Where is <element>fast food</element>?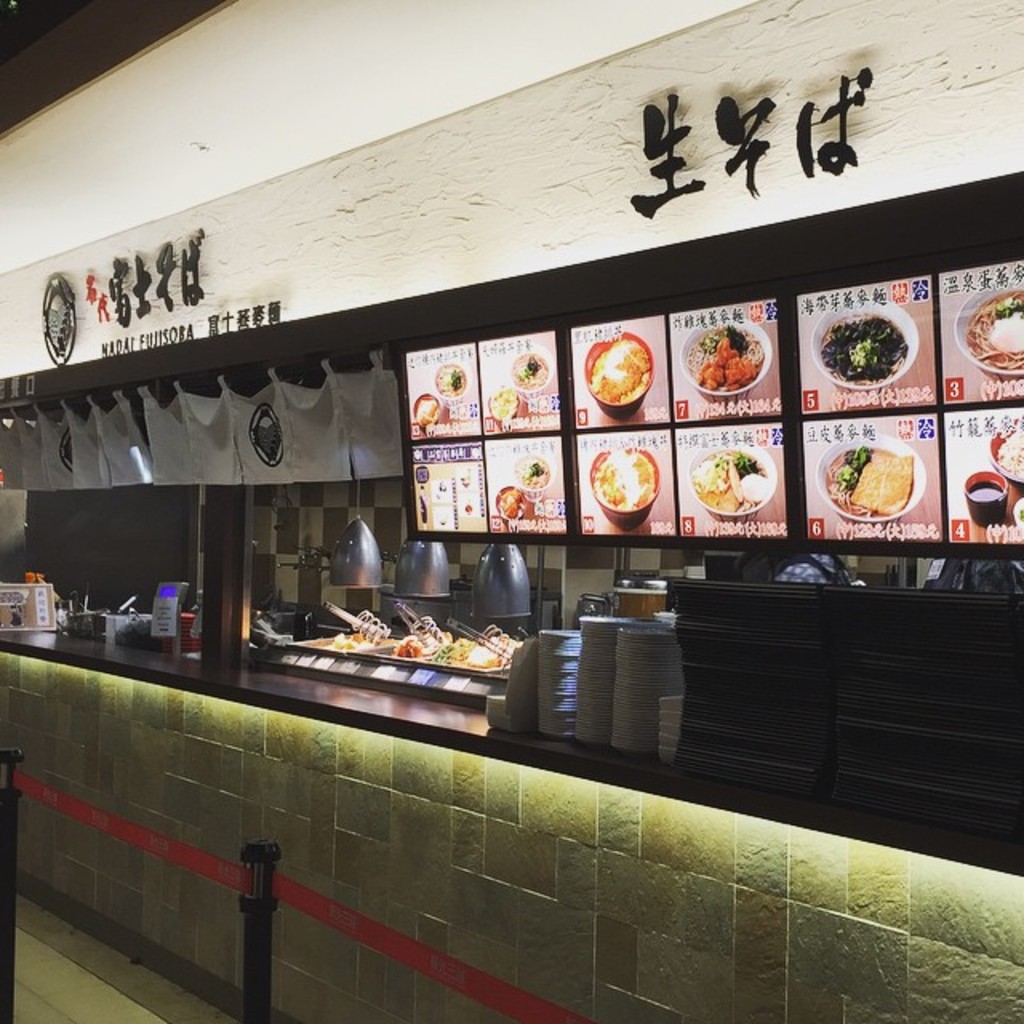
342,635,355,645.
